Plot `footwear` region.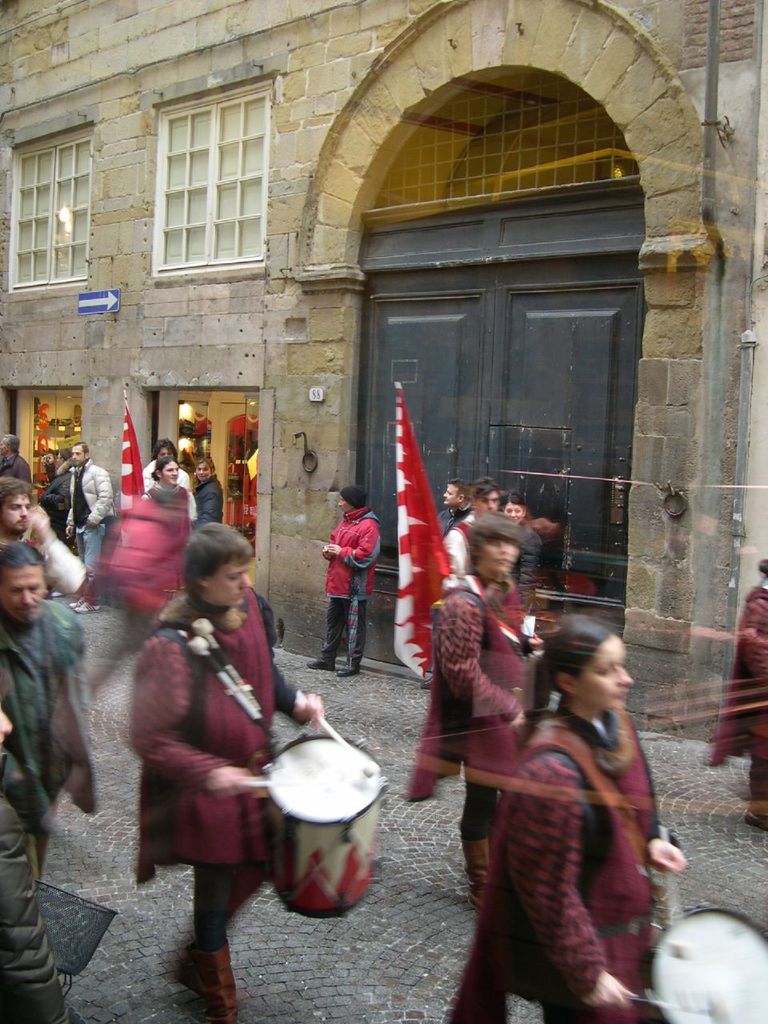
Plotted at 460/827/488/911.
